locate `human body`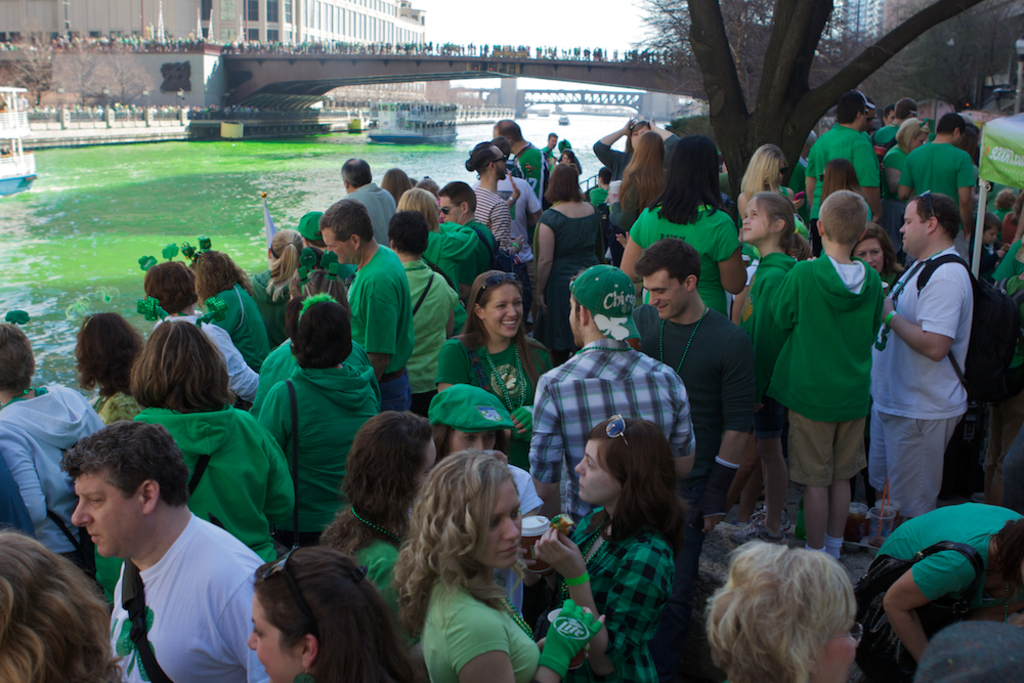
400/179/476/307
